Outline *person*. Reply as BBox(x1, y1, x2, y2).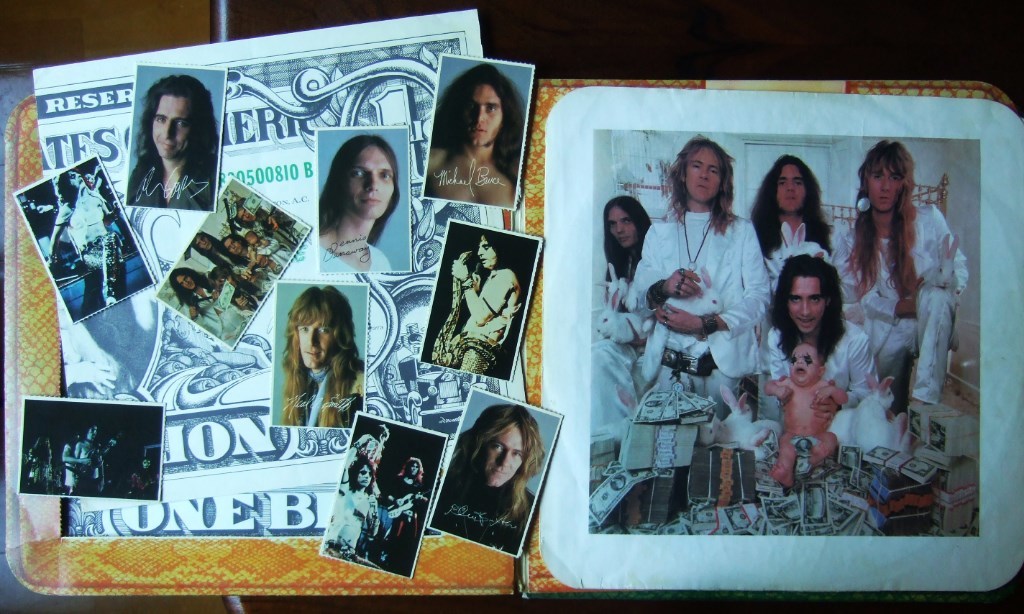
BBox(45, 163, 134, 307).
